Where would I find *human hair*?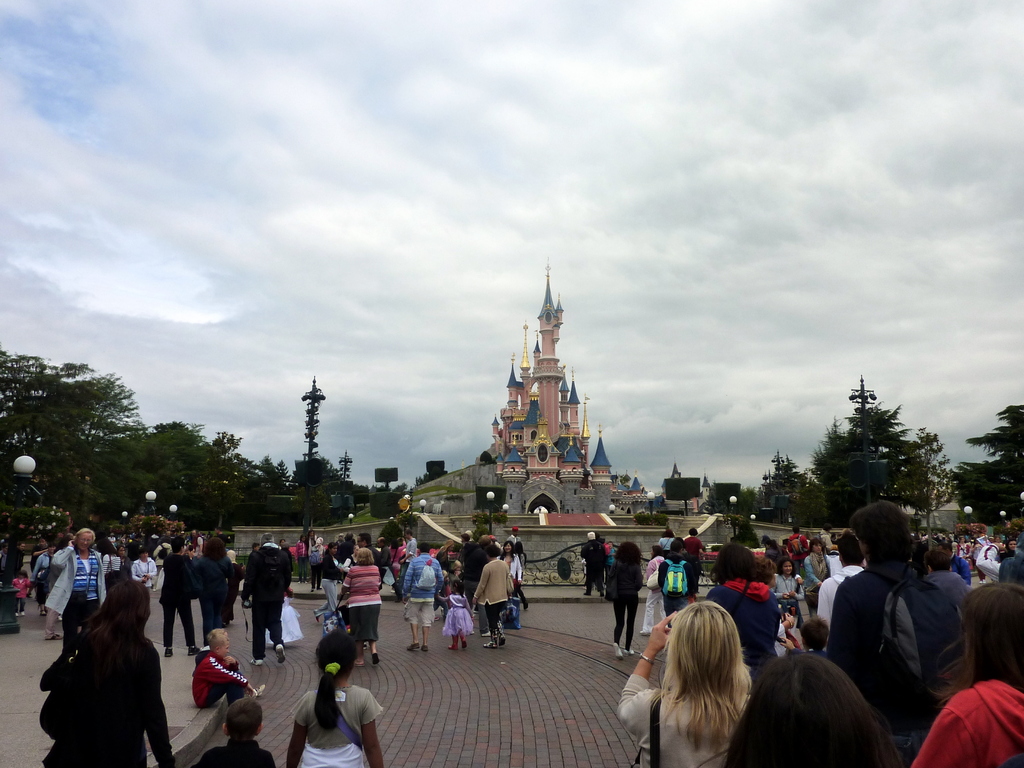
At locate(314, 627, 360, 736).
